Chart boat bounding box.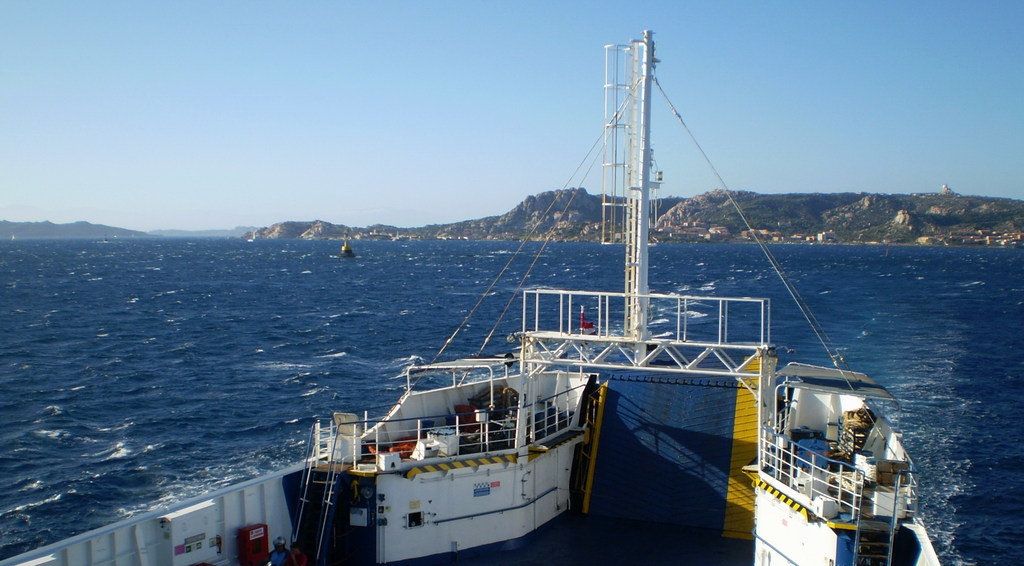
Charted: {"x1": 257, "y1": 298, "x2": 607, "y2": 552}.
